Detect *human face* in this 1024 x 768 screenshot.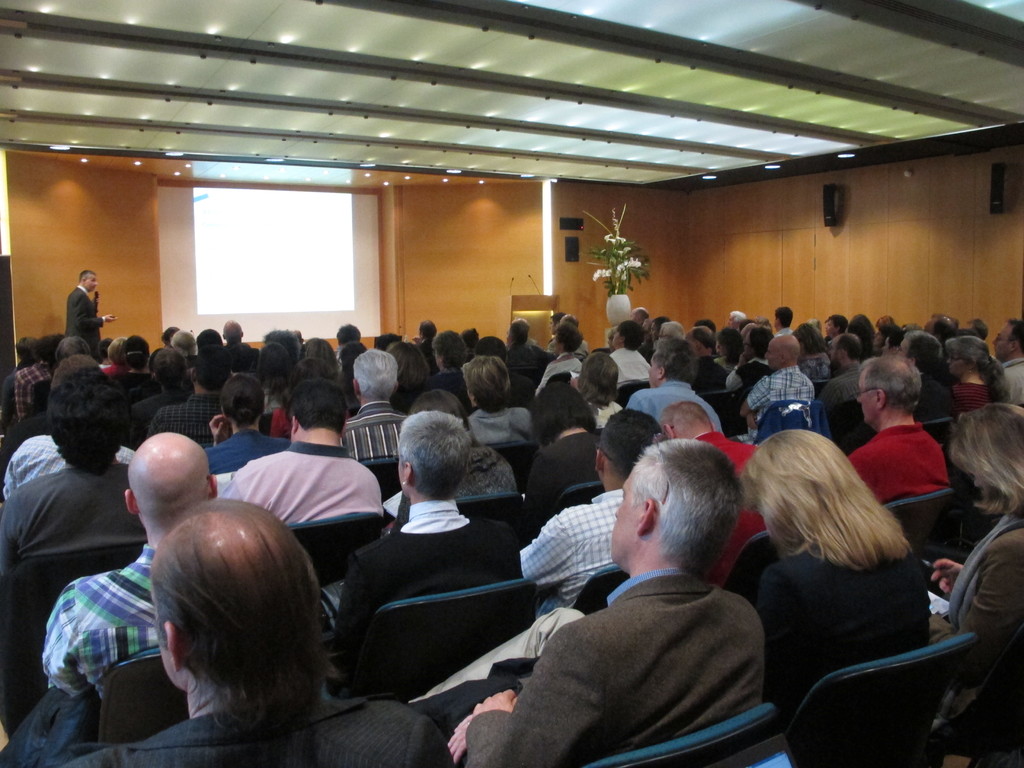
Detection: (x1=554, y1=331, x2=565, y2=352).
